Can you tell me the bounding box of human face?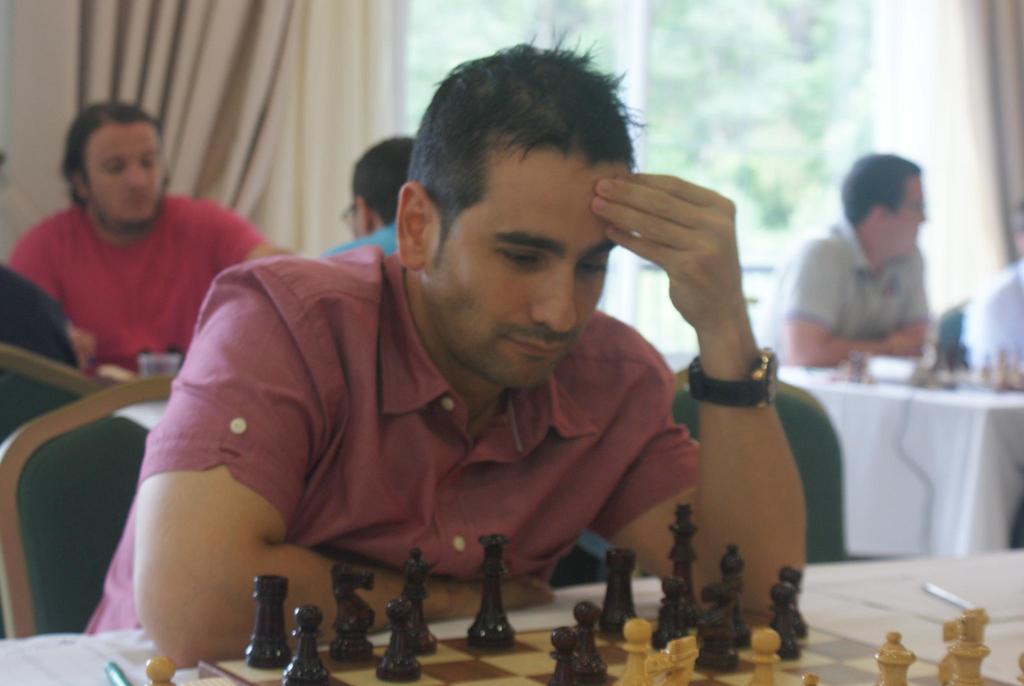
{"left": 85, "top": 123, "right": 166, "bottom": 231}.
